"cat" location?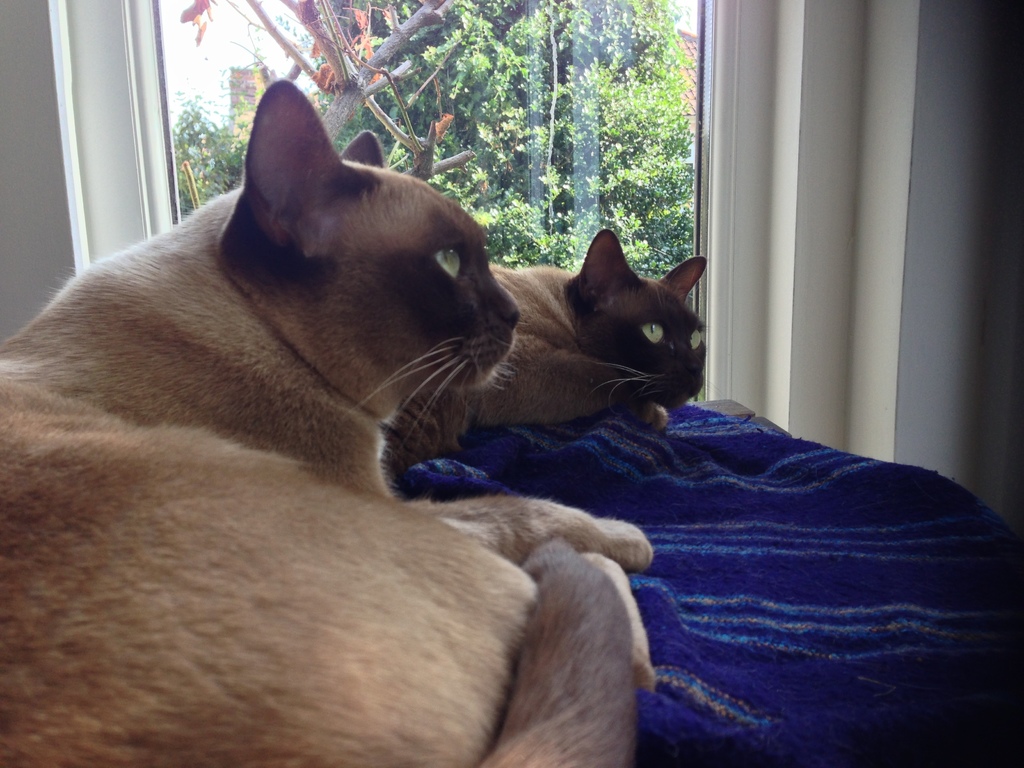
box=[382, 224, 710, 461]
